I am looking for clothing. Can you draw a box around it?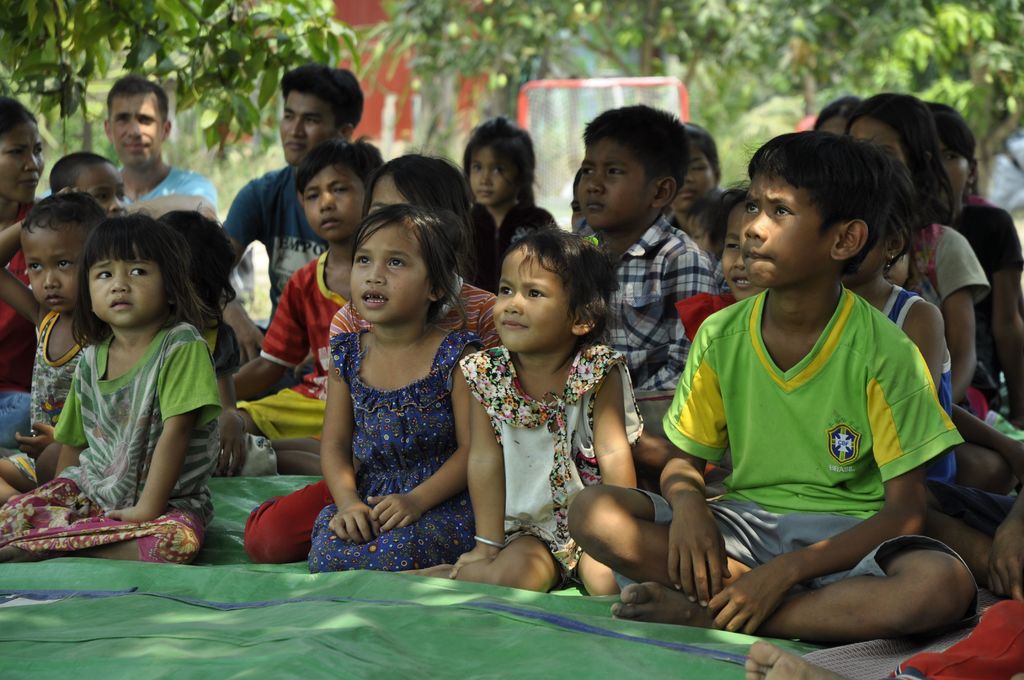
Sure, the bounding box is (625, 281, 966, 588).
